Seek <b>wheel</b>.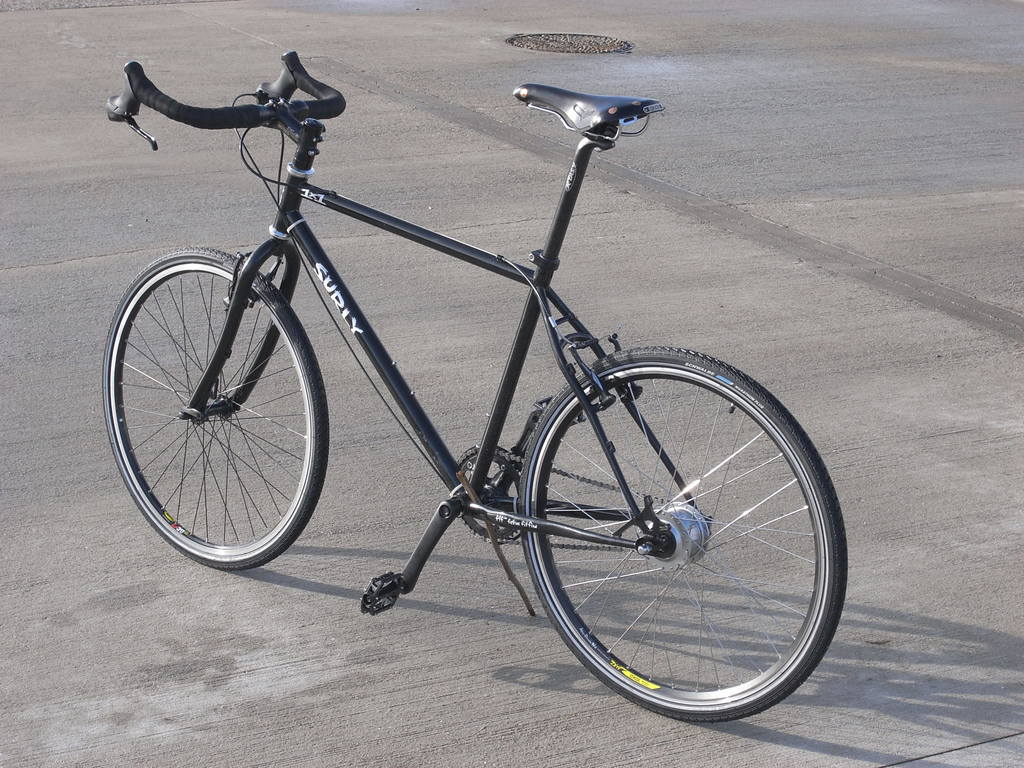
region(97, 242, 332, 577).
